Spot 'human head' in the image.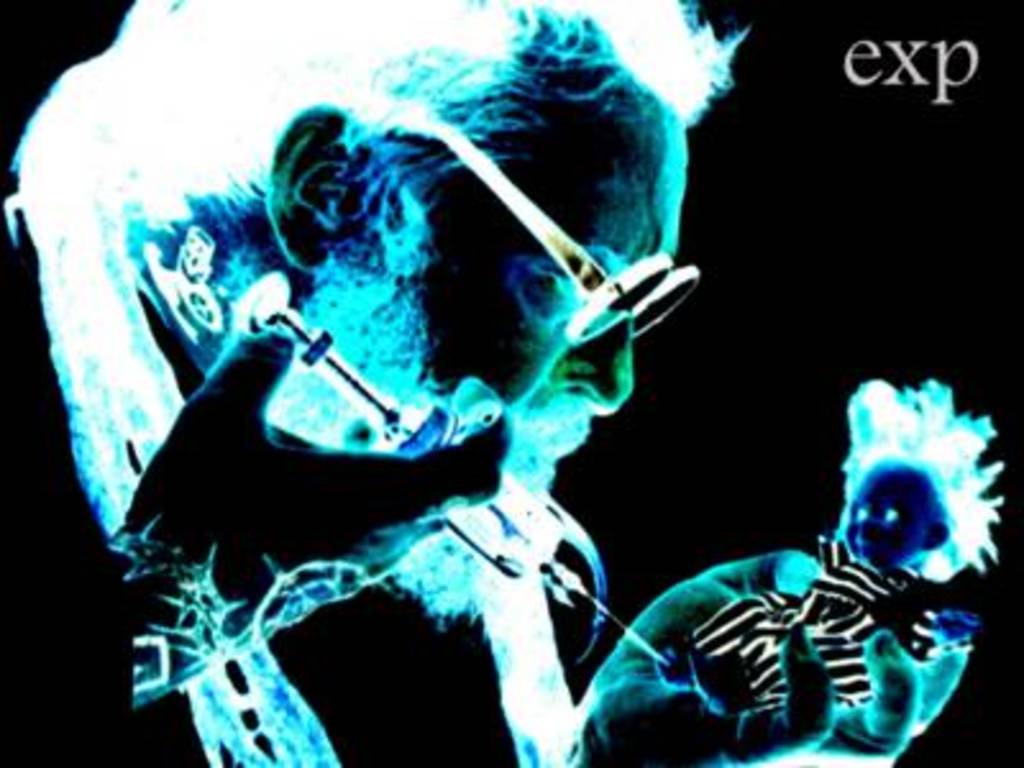
'human head' found at box=[15, 0, 742, 604].
